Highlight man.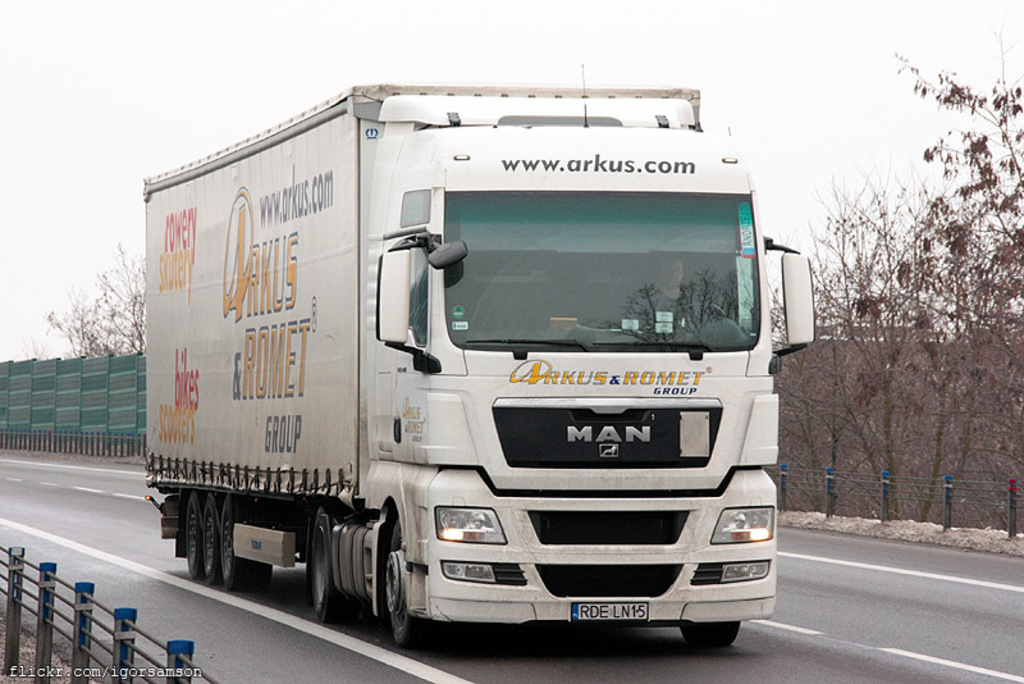
Highlighted region: pyautogui.locateOnScreen(625, 254, 728, 337).
